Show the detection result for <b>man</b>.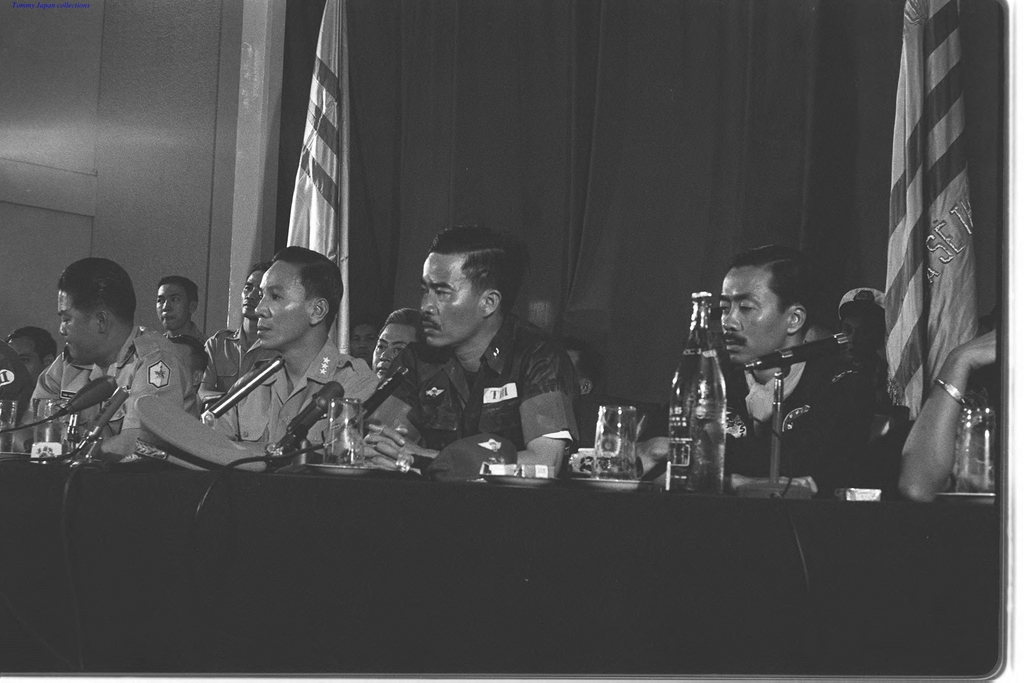
pyautogui.locateOnScreen(6, 256, 201, 470).
